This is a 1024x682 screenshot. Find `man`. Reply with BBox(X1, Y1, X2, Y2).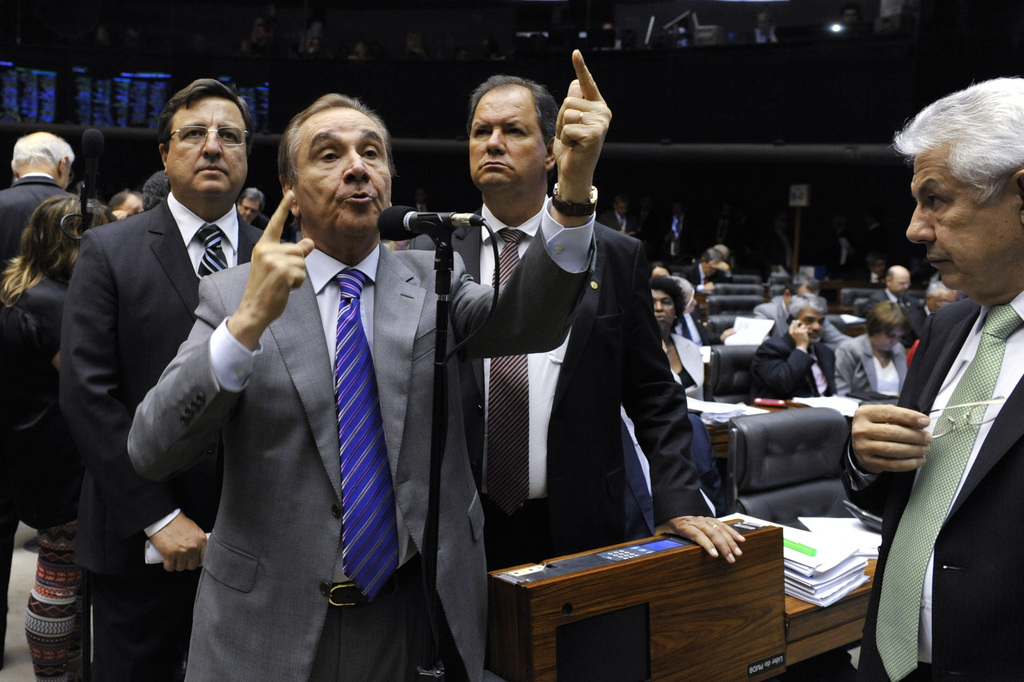
BBox(409, 72, 742, 565).
